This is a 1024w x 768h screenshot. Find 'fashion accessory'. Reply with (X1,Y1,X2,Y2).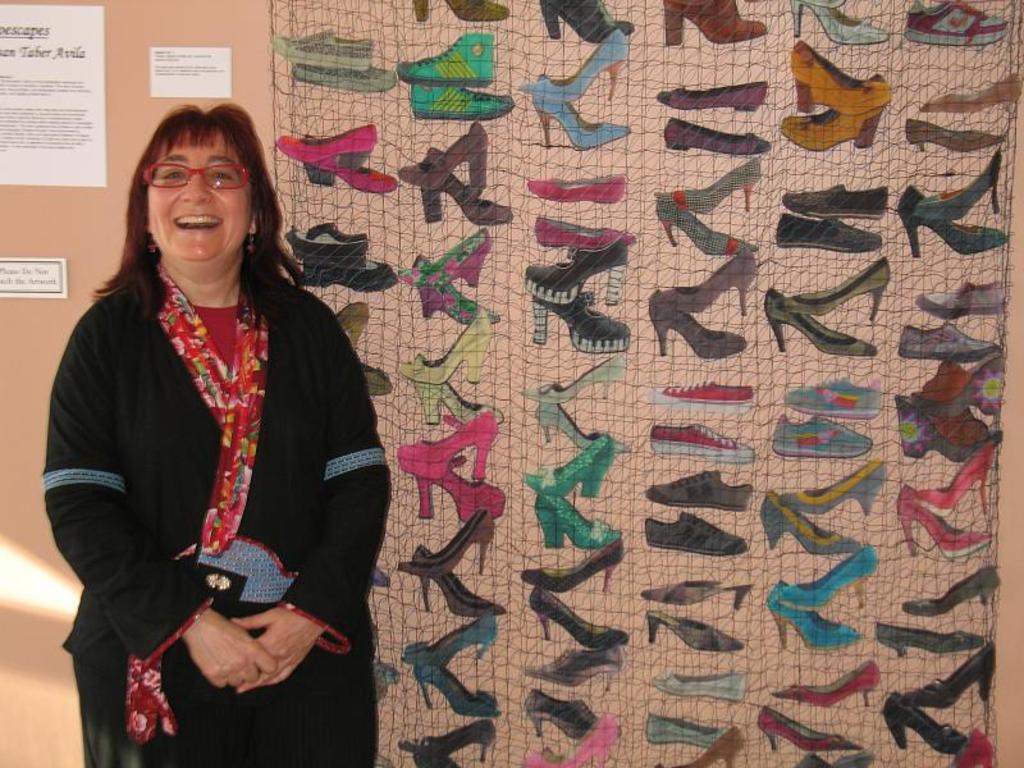
(655,730,745,767).
